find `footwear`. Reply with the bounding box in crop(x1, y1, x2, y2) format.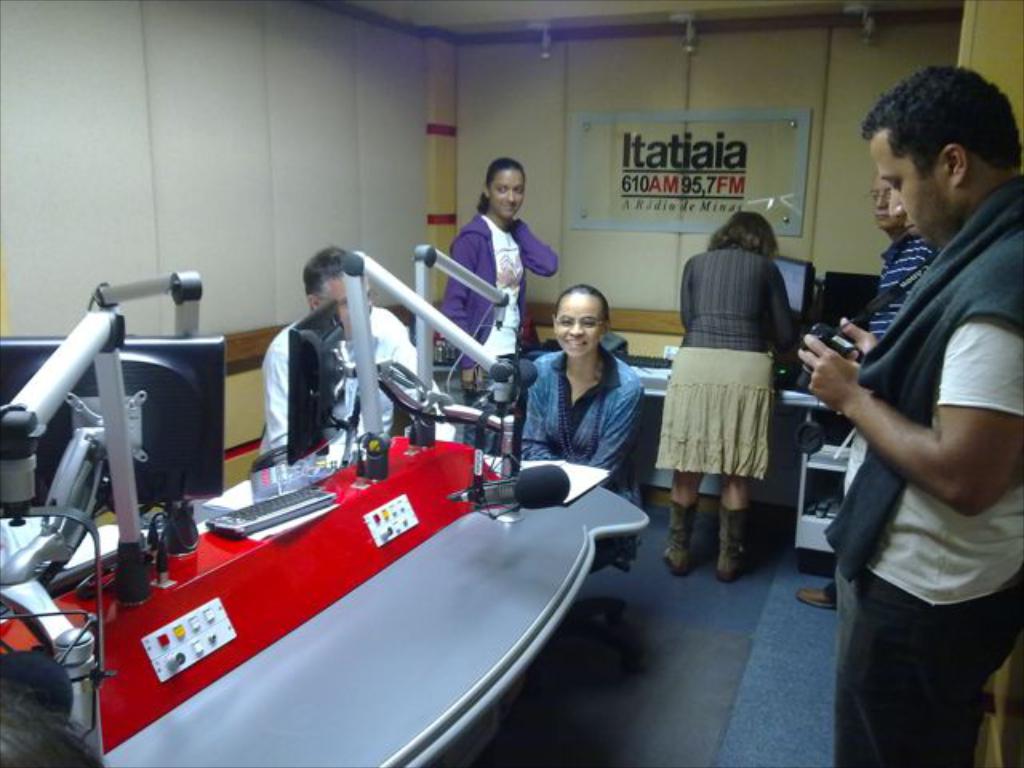
crop(664, 501, 702, 578).
